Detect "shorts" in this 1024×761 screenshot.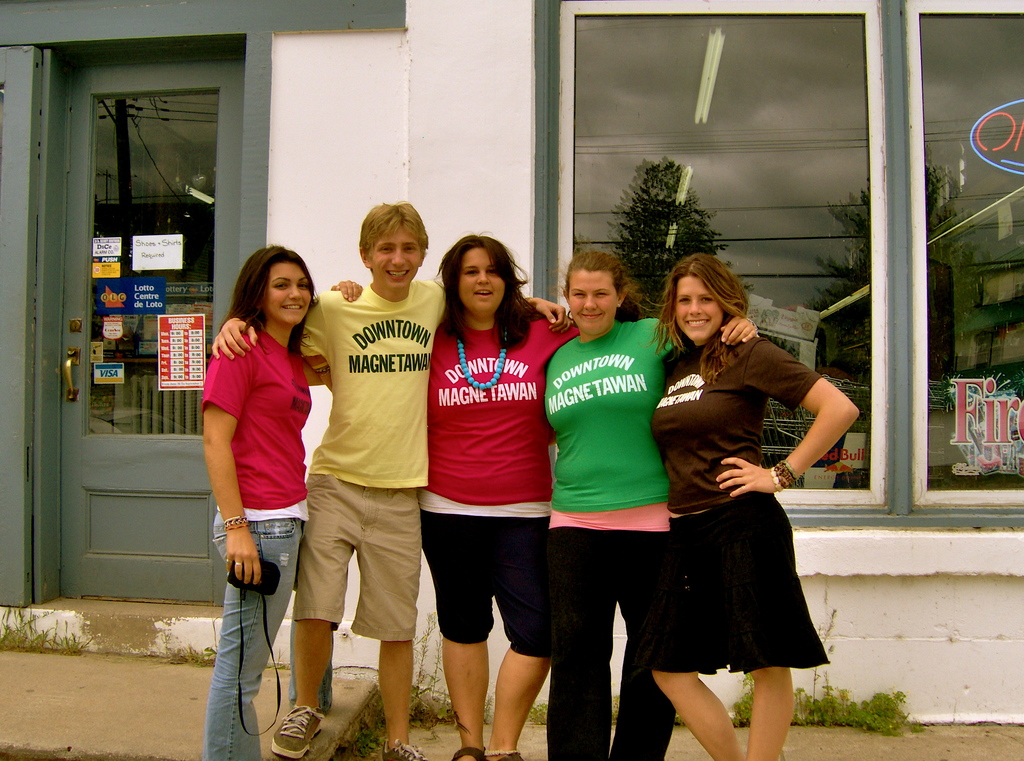
Detection: 425:515:564:660.
